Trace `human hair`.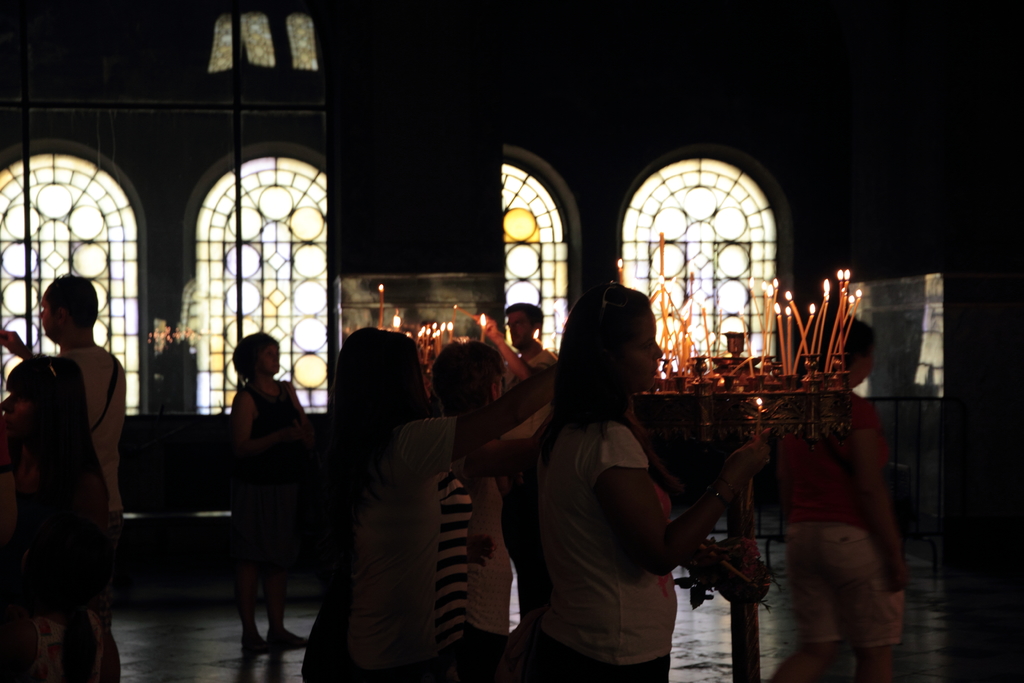
Traced to x1=237, y1=330, x2=279, y2=374.
